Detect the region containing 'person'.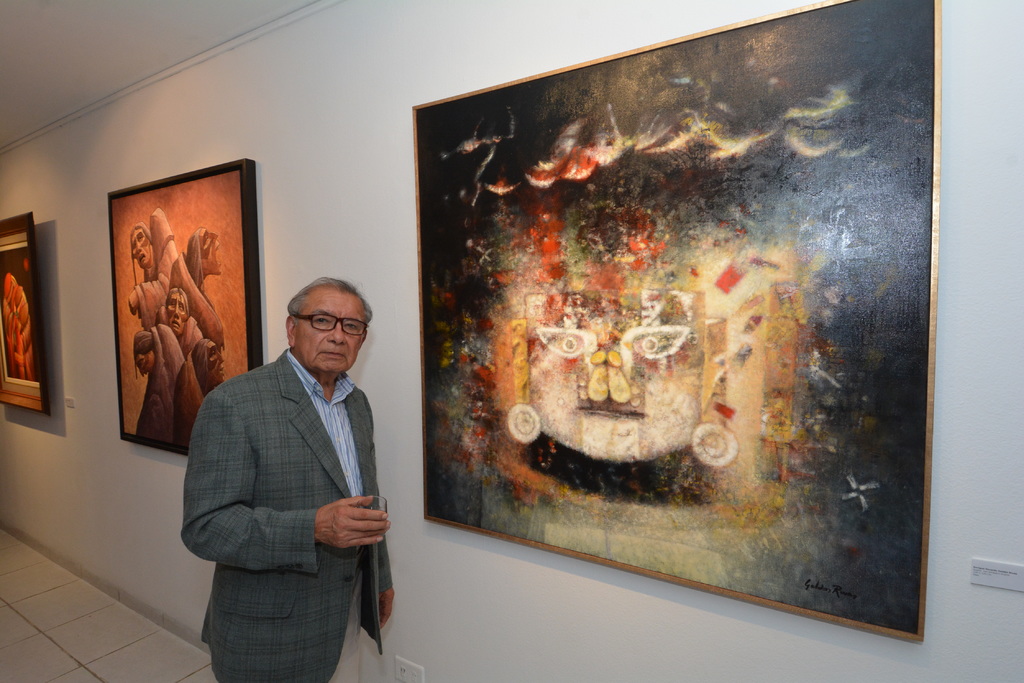
crop(130, 207, 176, 331).
